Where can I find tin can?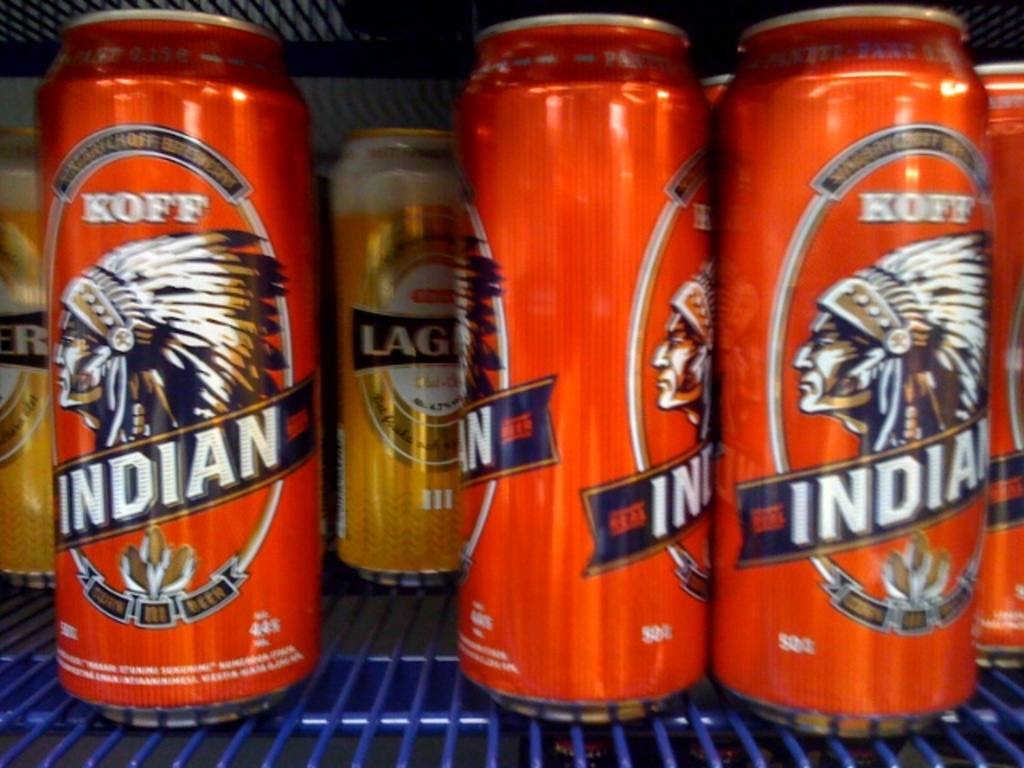
You can find it at x1=32 y1=6 x2=312 y2=726.
